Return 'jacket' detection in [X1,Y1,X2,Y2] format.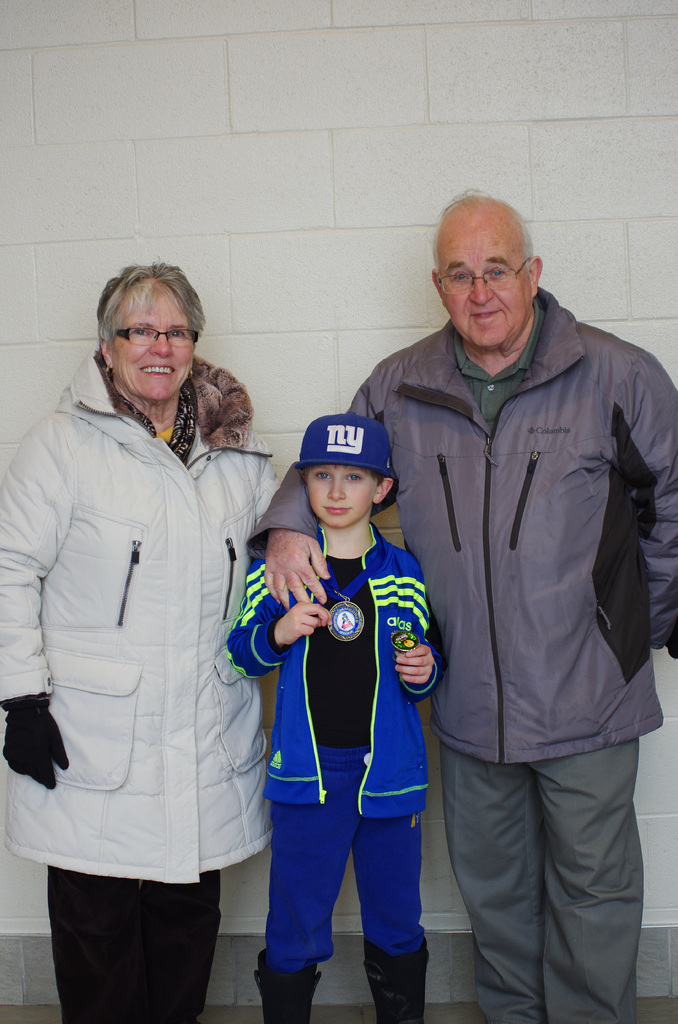
[0,344,271,888].
